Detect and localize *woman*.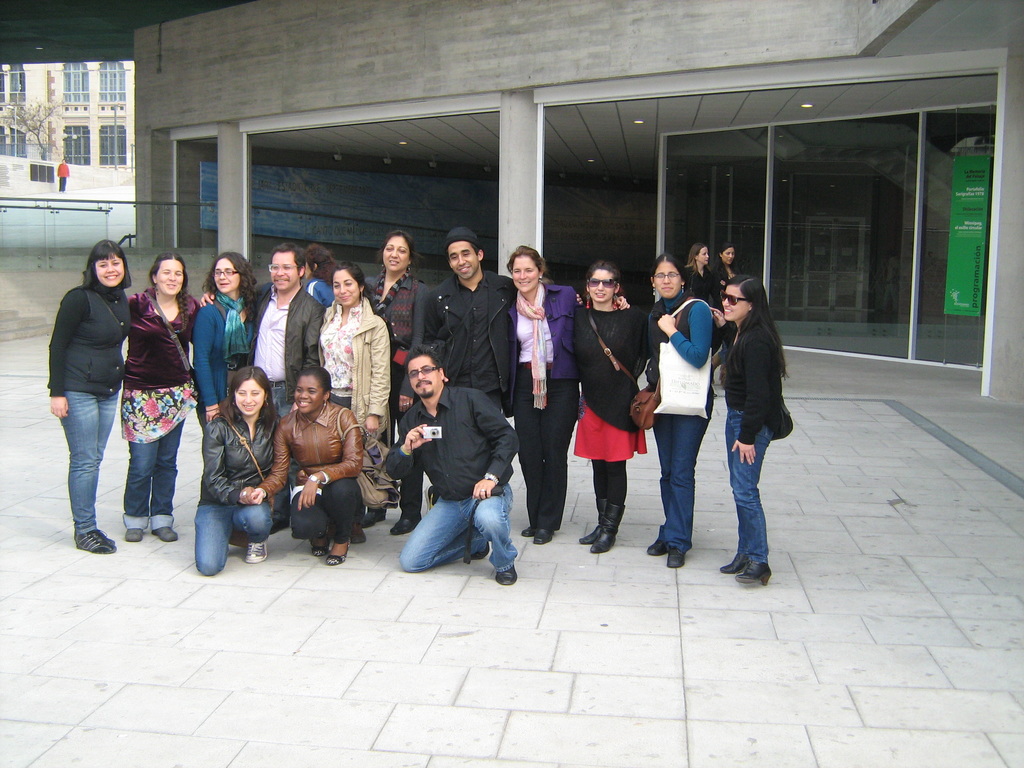
Localized at bbox(682, 237, 712, 303).
